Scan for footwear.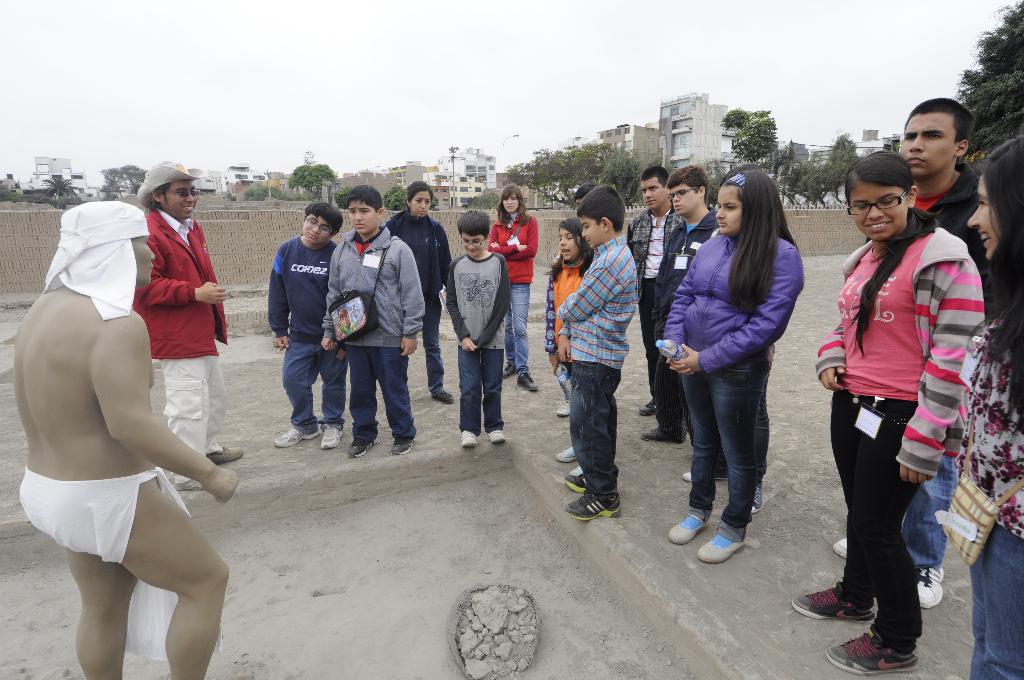
Scan result: detection(204, 441, 246, 464).
